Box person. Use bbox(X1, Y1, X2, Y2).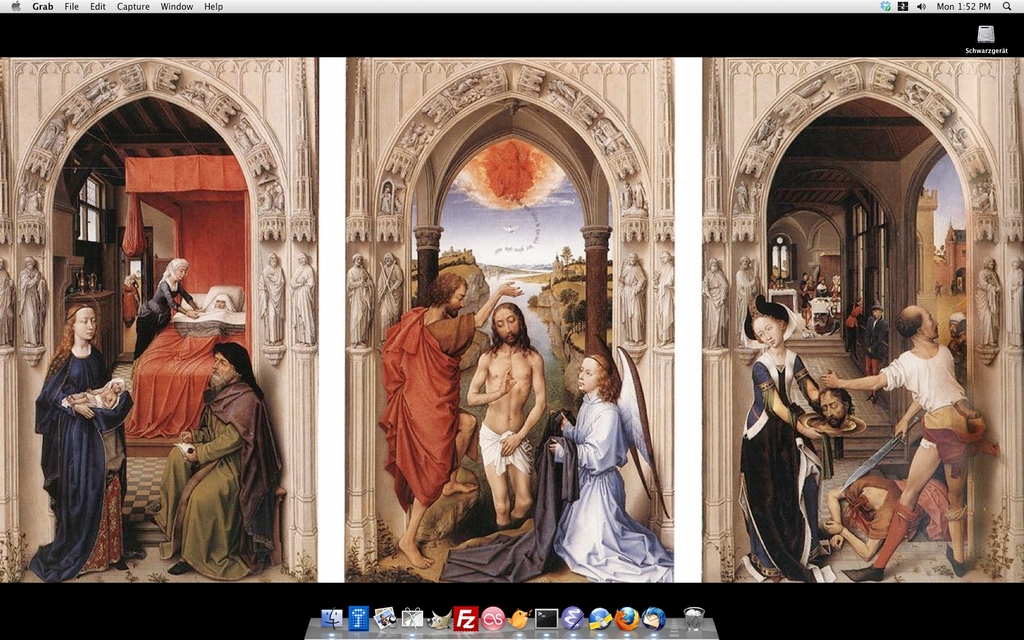
bbox(946, 309, 964, 351).
